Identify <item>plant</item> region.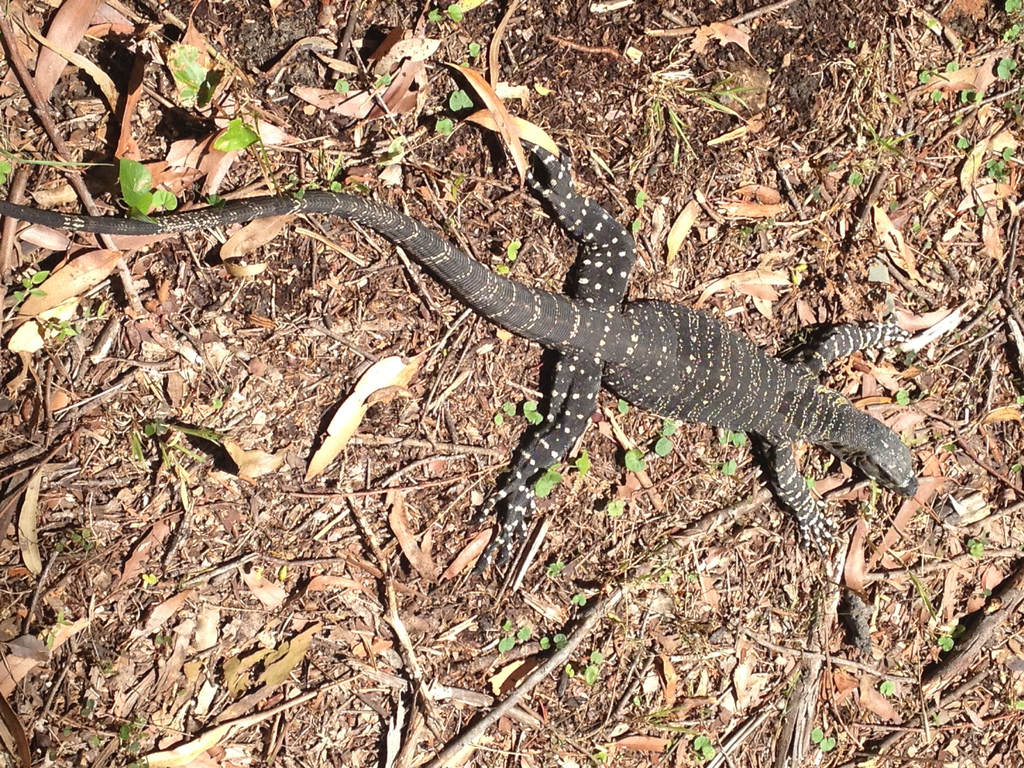
Region: select_region(845, 168, 866, 191).
